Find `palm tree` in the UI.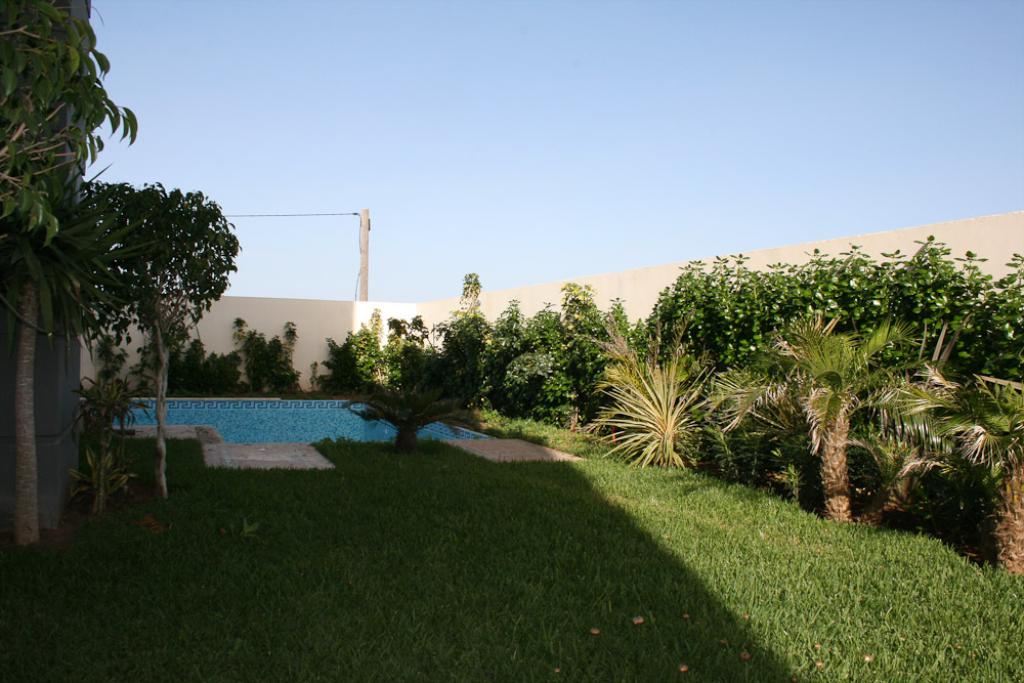
UI element at (706, 317, 922, 512).
